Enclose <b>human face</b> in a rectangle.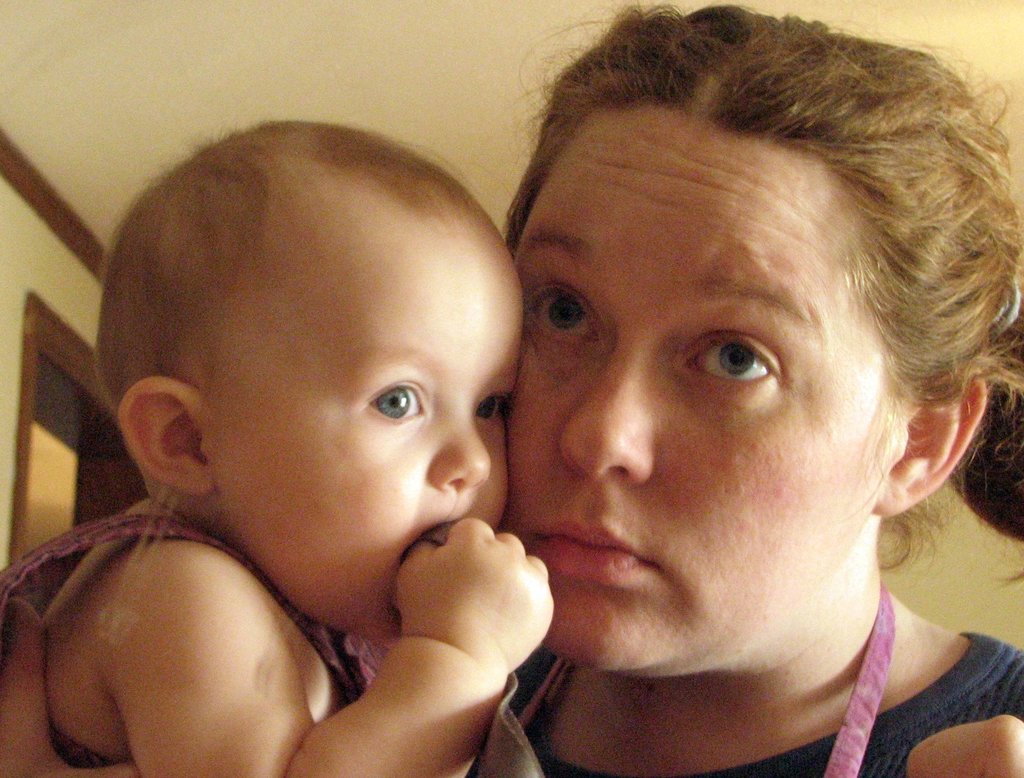
214, 187, 509, 639.
